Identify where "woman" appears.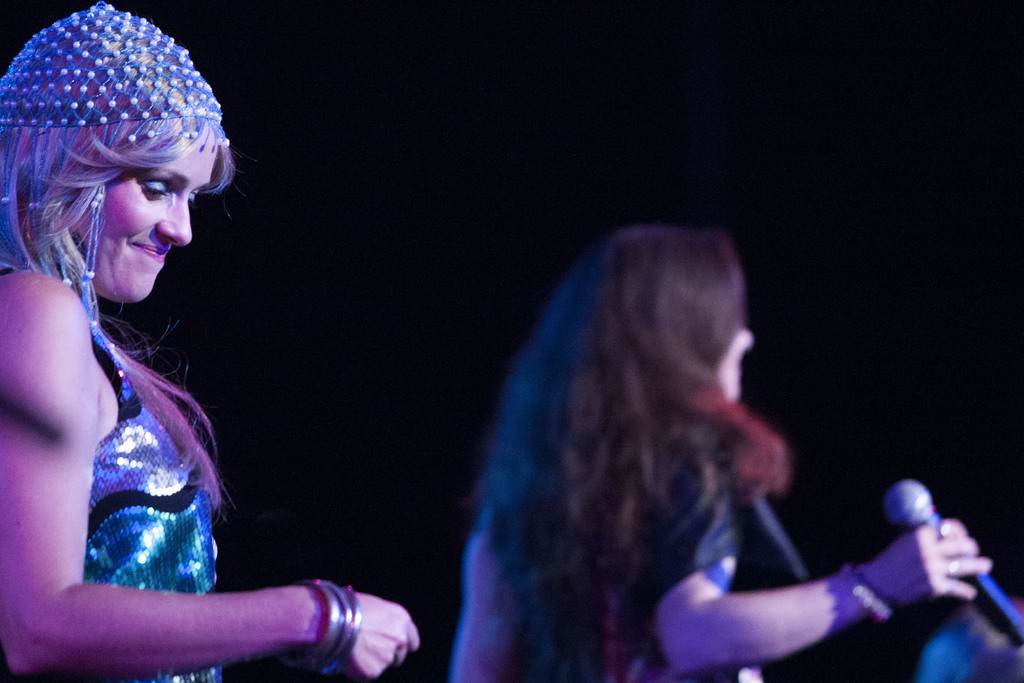
Appears at l=13, t=66, r=294, b=610.
